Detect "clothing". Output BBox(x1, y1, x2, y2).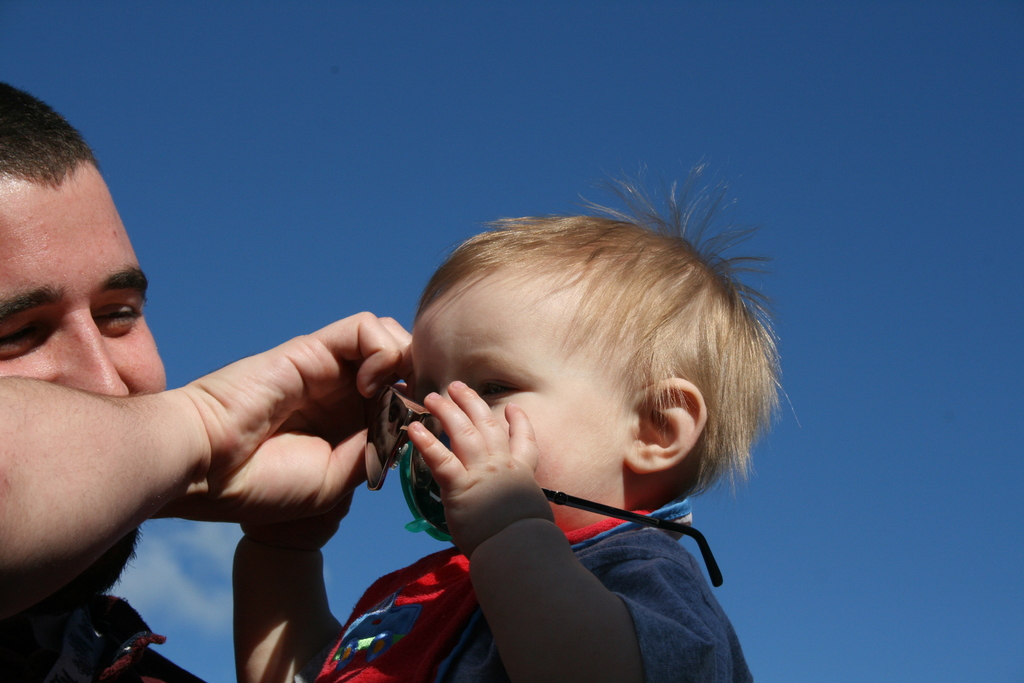
BBox(0, 591, 207, 682).
